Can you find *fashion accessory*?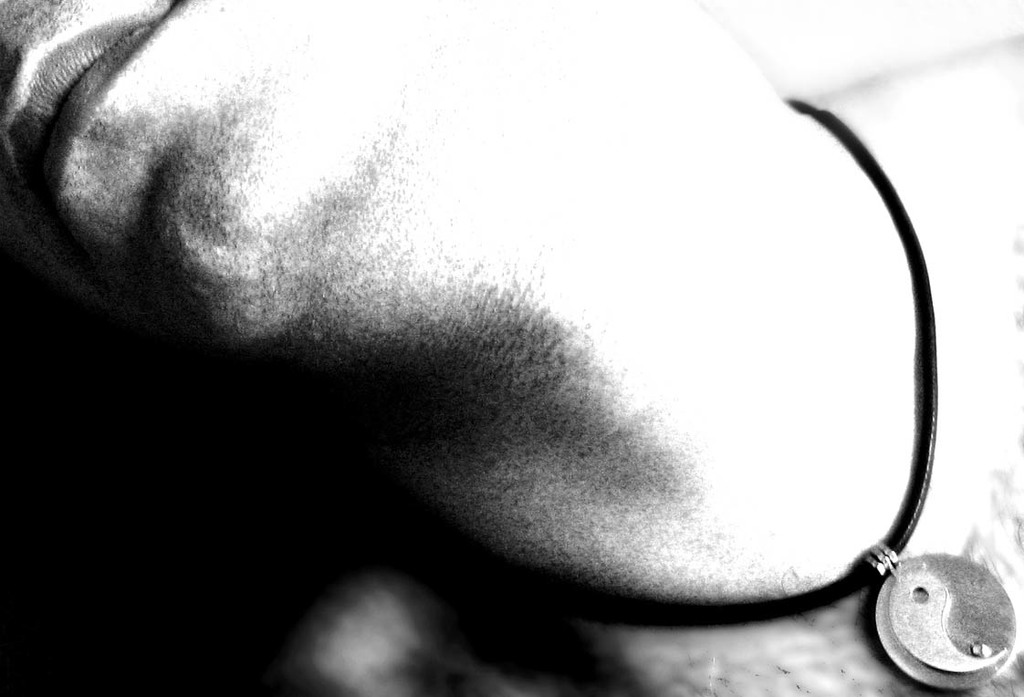
Yes, bounding box: [407, 97, 1017, 691].
